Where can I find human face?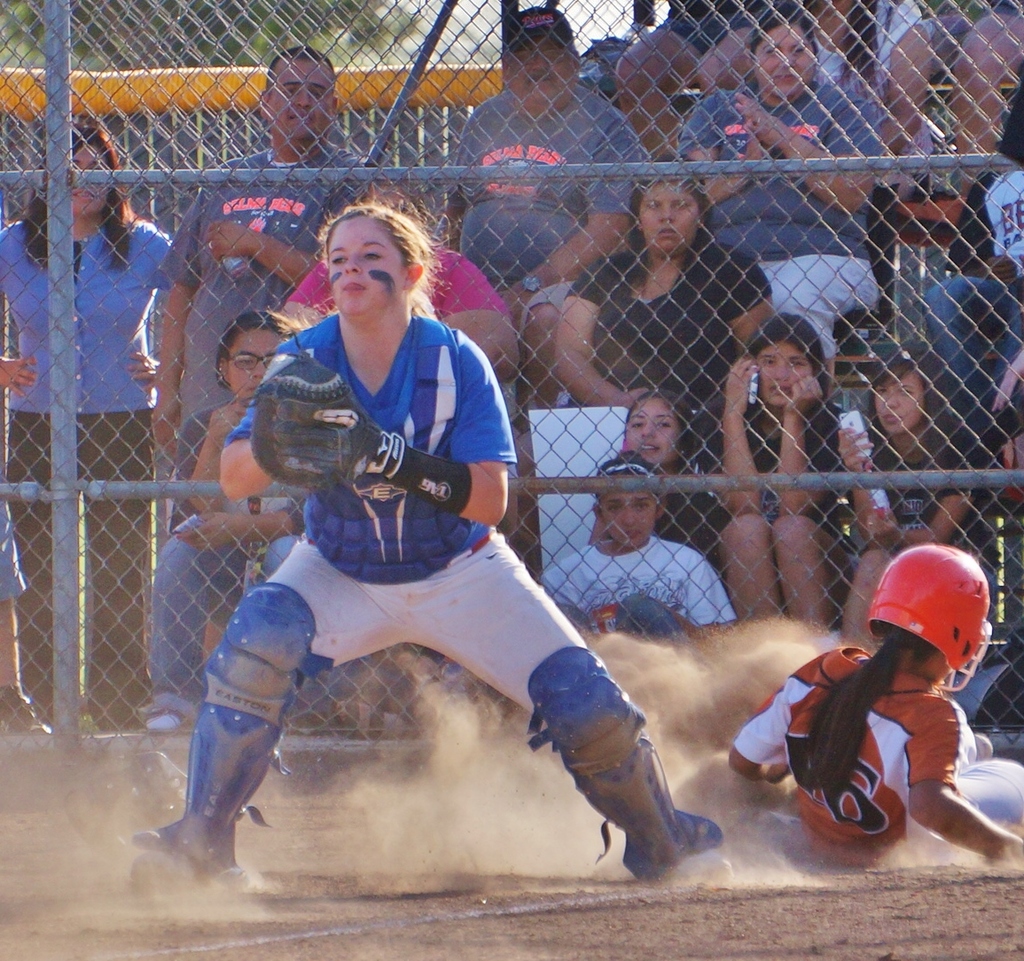
You can find it at left=366, top=186, right=403, bottom=204.
